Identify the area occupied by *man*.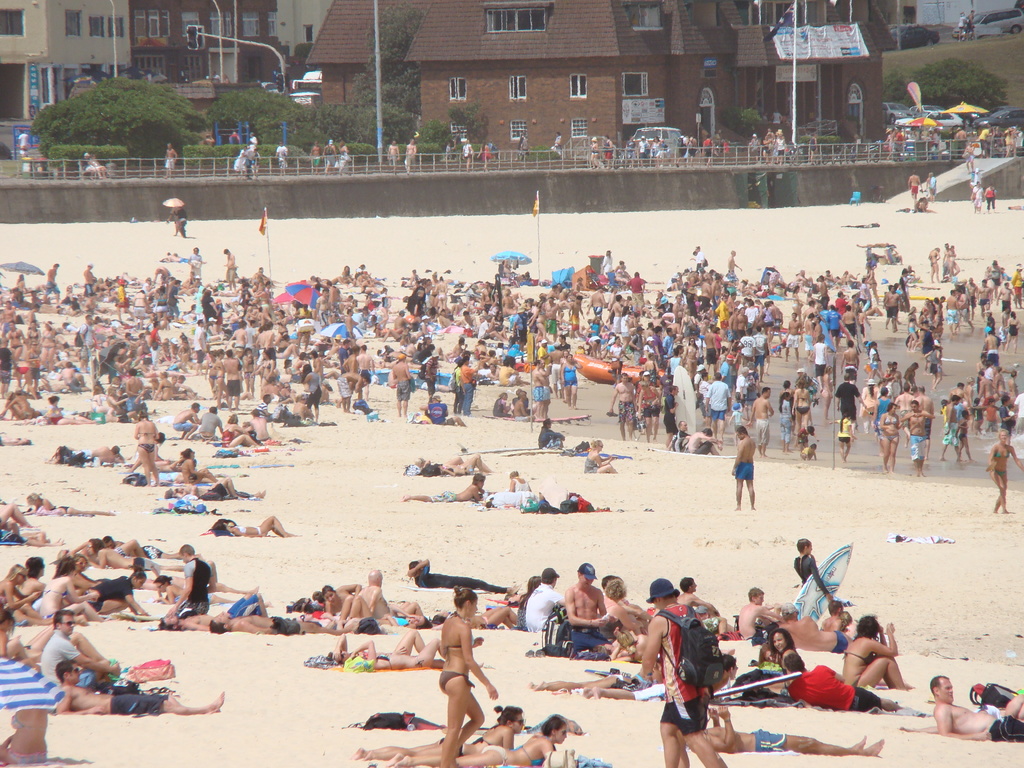
Area: crop(135, 332, 145, 344).
